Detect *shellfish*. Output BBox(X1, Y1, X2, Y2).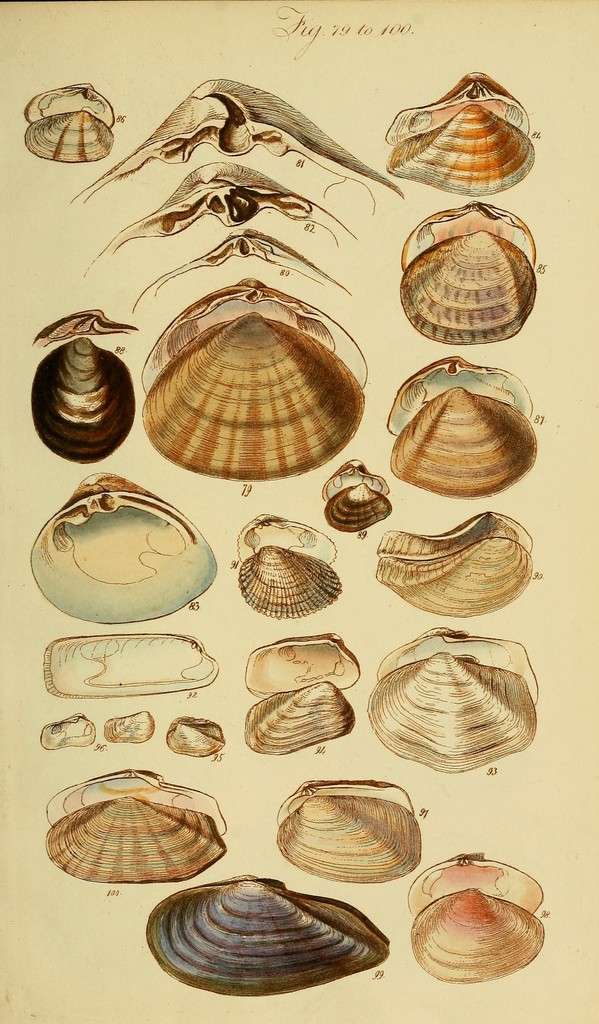
BBox(26, 472, 225, 631).
